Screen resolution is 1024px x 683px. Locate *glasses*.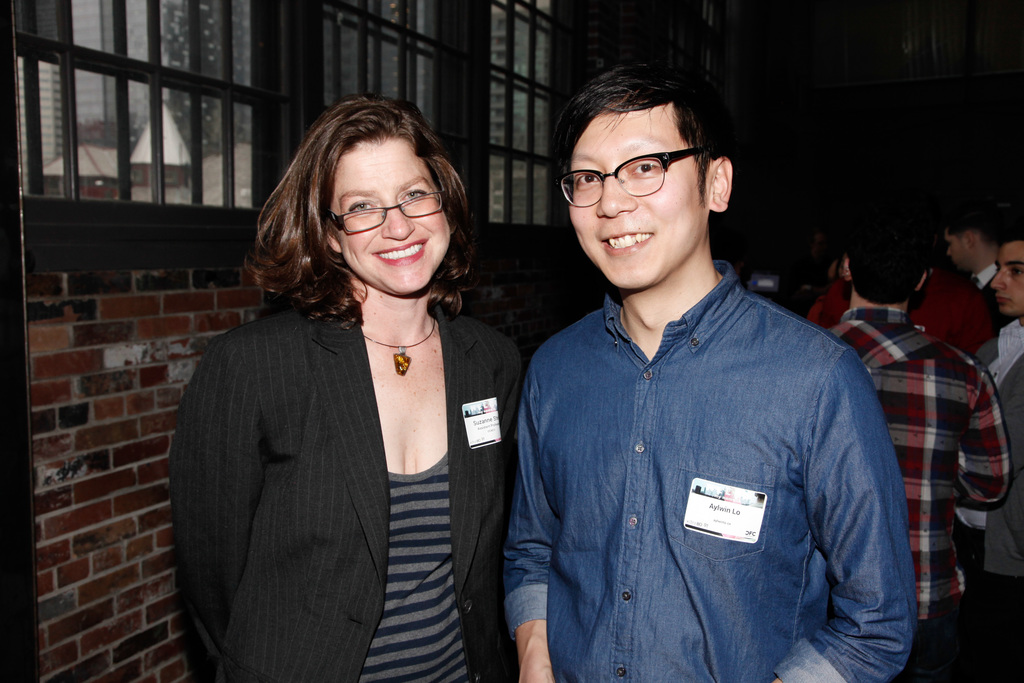
pyautogui.locateOnScreen(323, 184, 446, 233).
